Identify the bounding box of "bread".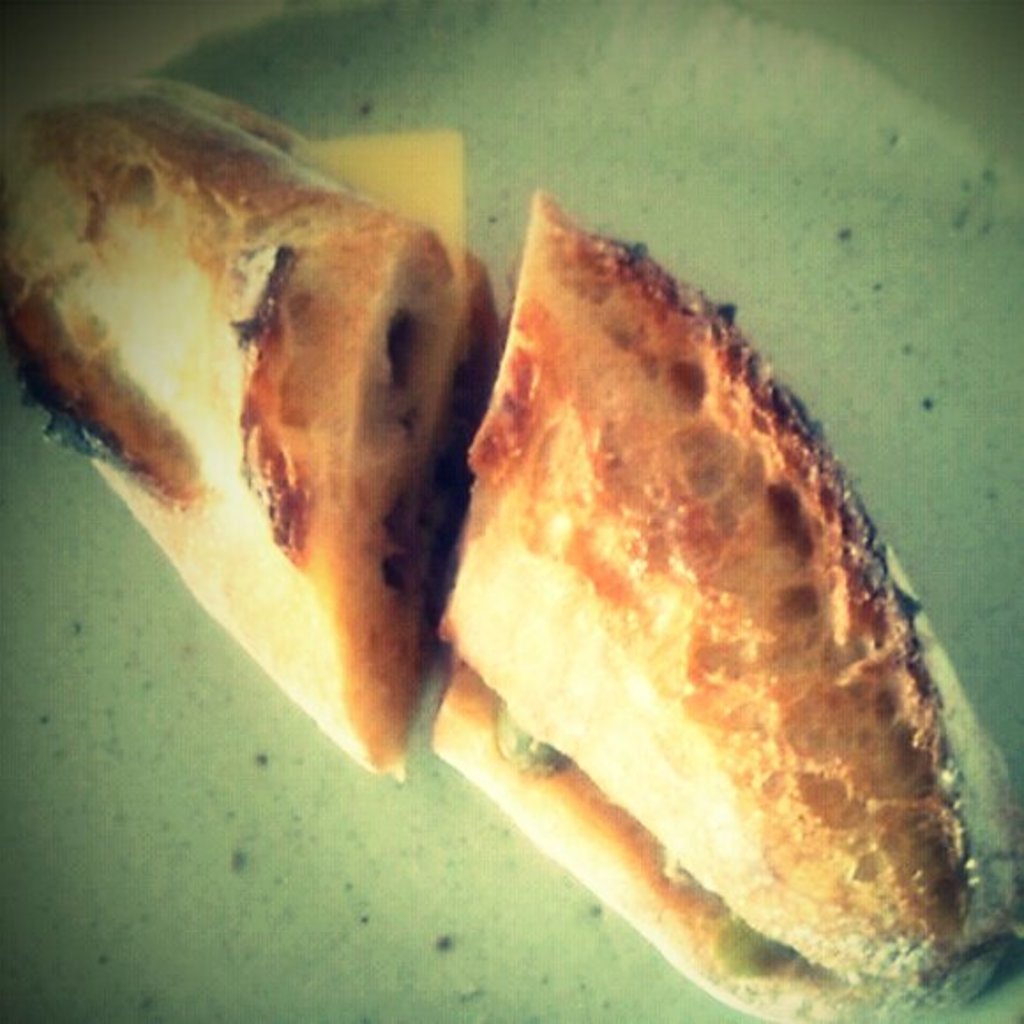
bbox=[0, 69, 487, 782].
